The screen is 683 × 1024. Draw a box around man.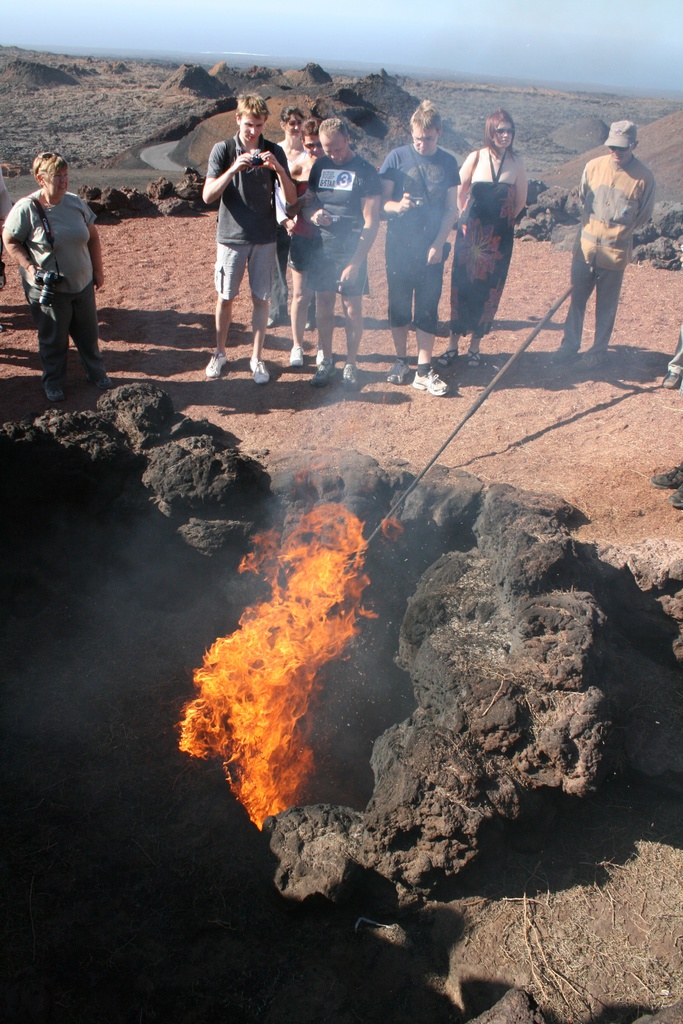
<region>299, 116, 387, 391</region>.
